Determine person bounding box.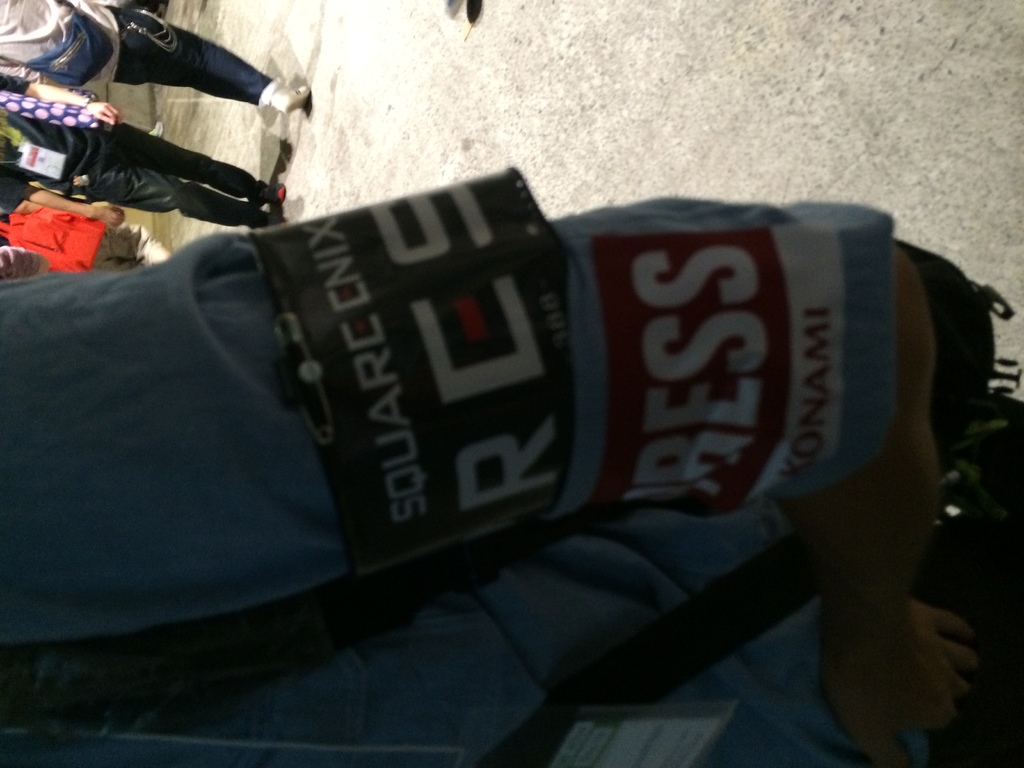
Determined: {"left": 1, "top": 72, "right": 993, "bottom": 741}.
